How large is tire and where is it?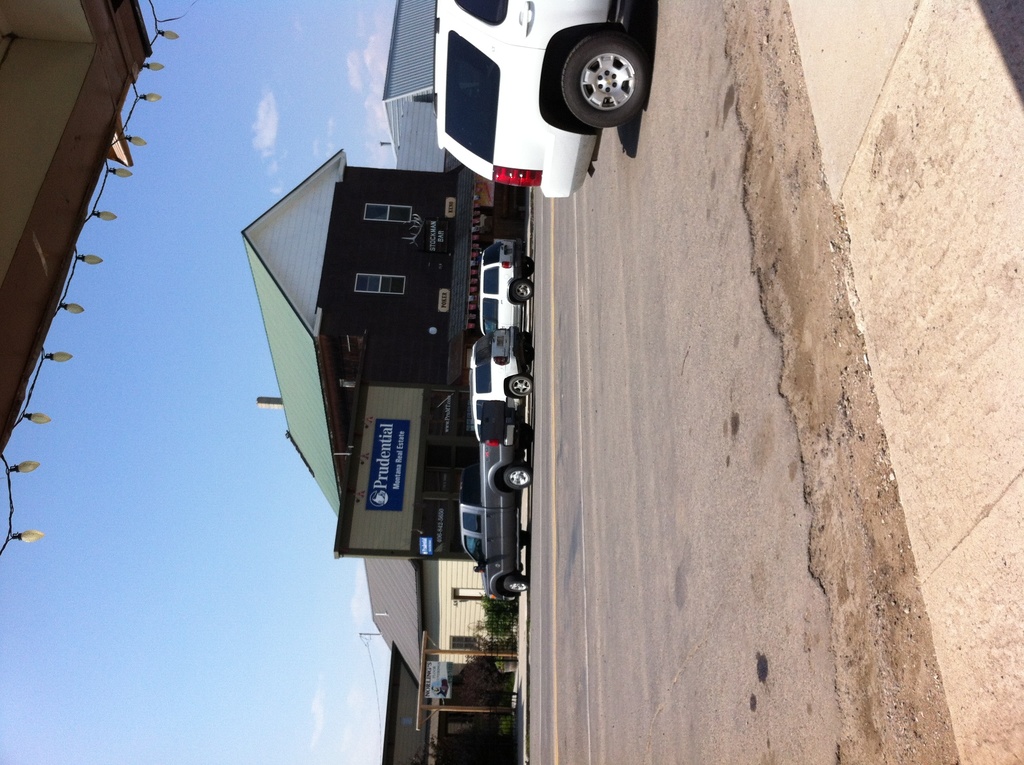
Bounding box: (x1=523, y1=425, x2=536, y2=449).
